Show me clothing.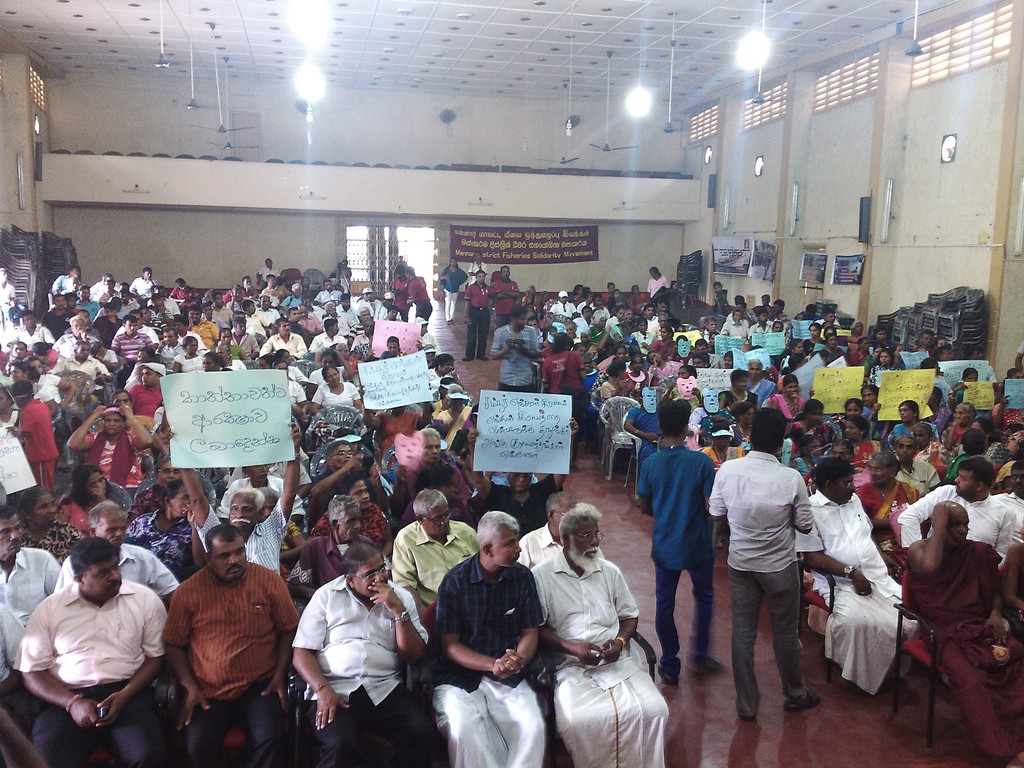
clothing is here: detection(50, 536, 162, 597).
